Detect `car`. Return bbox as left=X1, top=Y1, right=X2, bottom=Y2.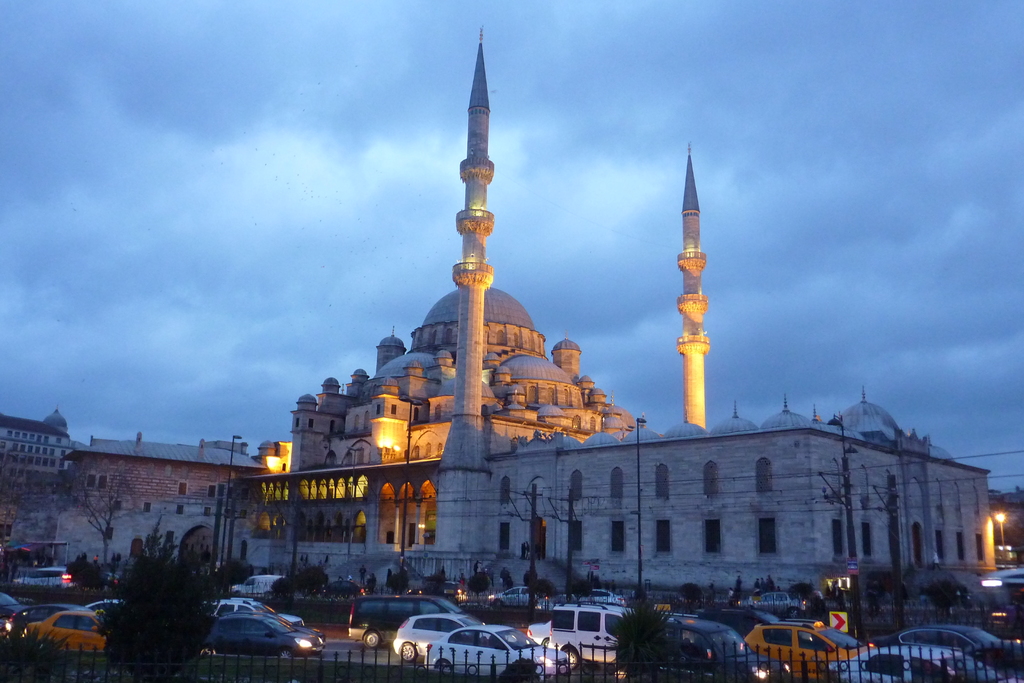
left=200, top=605, right=326, bottom=657.
